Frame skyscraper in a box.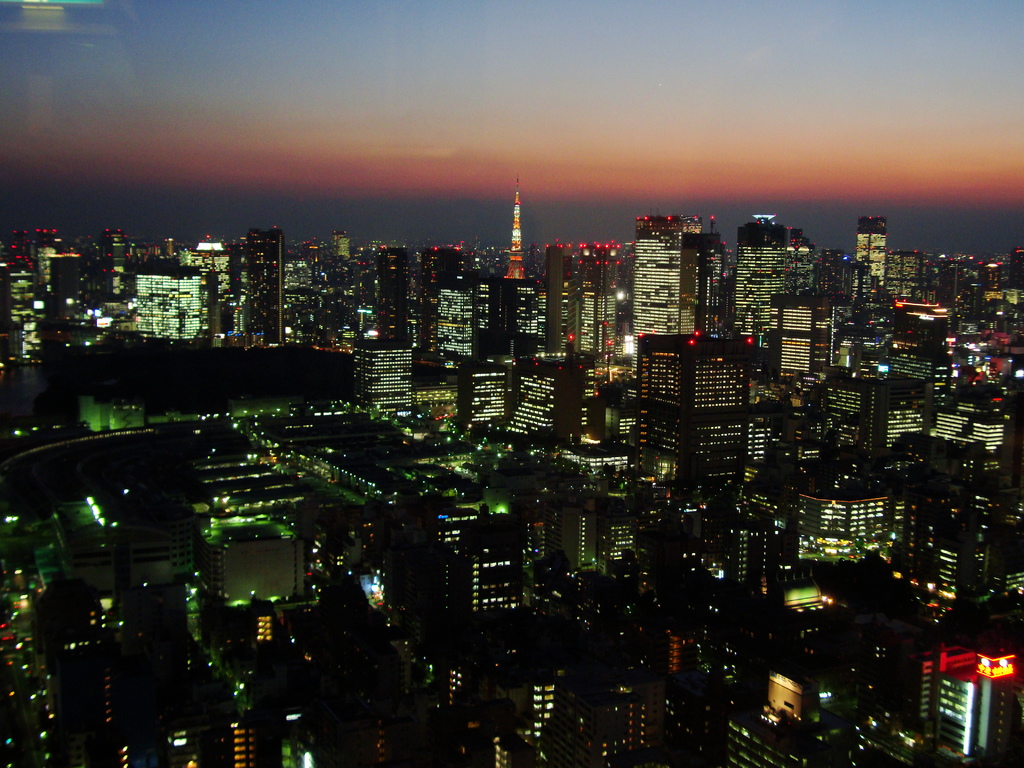
bbox(180, 235, 224, 297).
